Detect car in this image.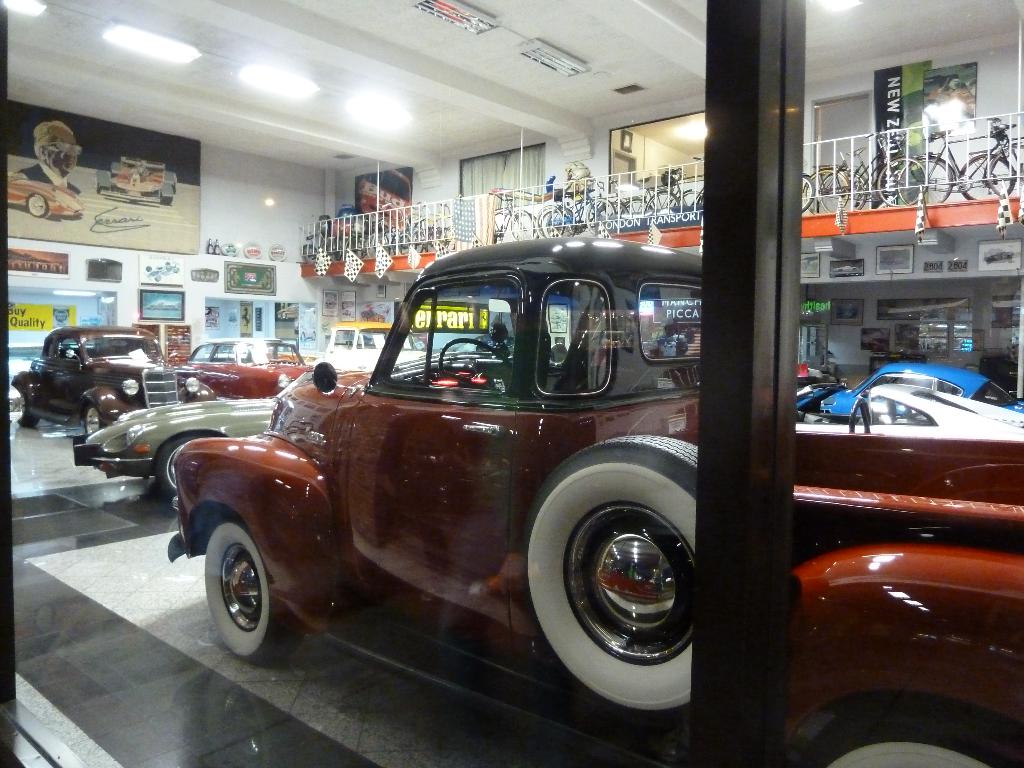
Detection: x1=794, y1=362, x2=1023, y2=422.
